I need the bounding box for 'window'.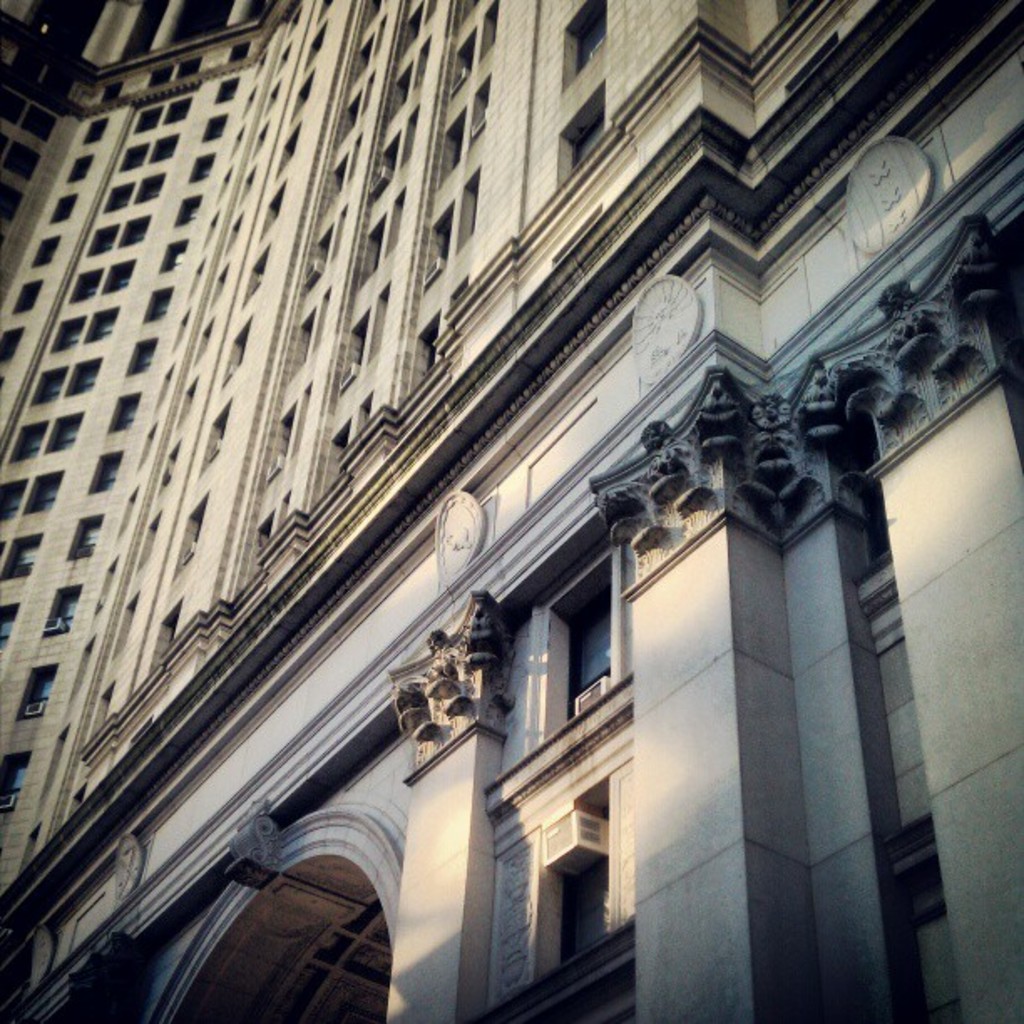
Here it is: bbox=[458, 167, 484, 249].
